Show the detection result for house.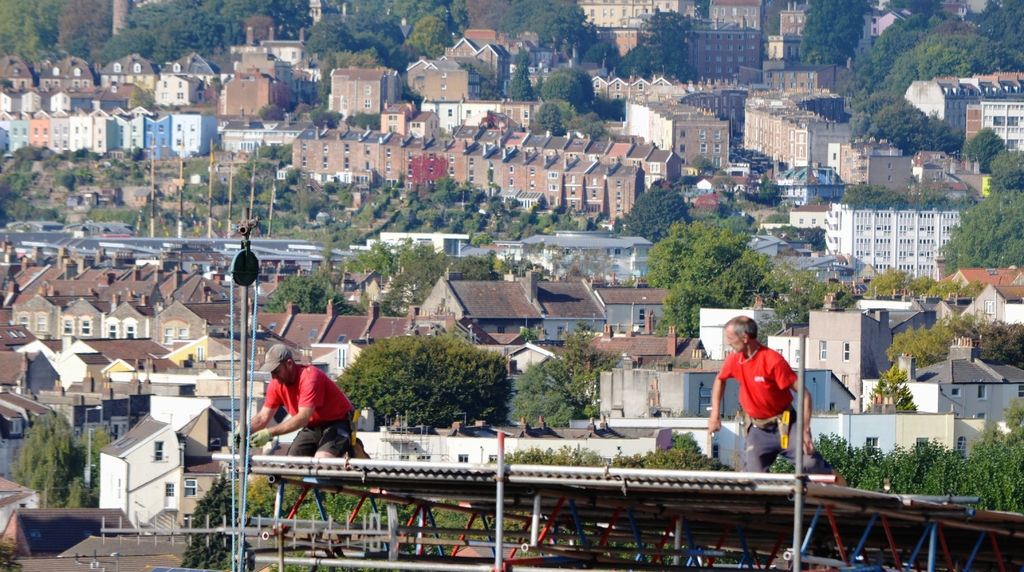
x1=692, y1=167, x2=840, y2=208.
